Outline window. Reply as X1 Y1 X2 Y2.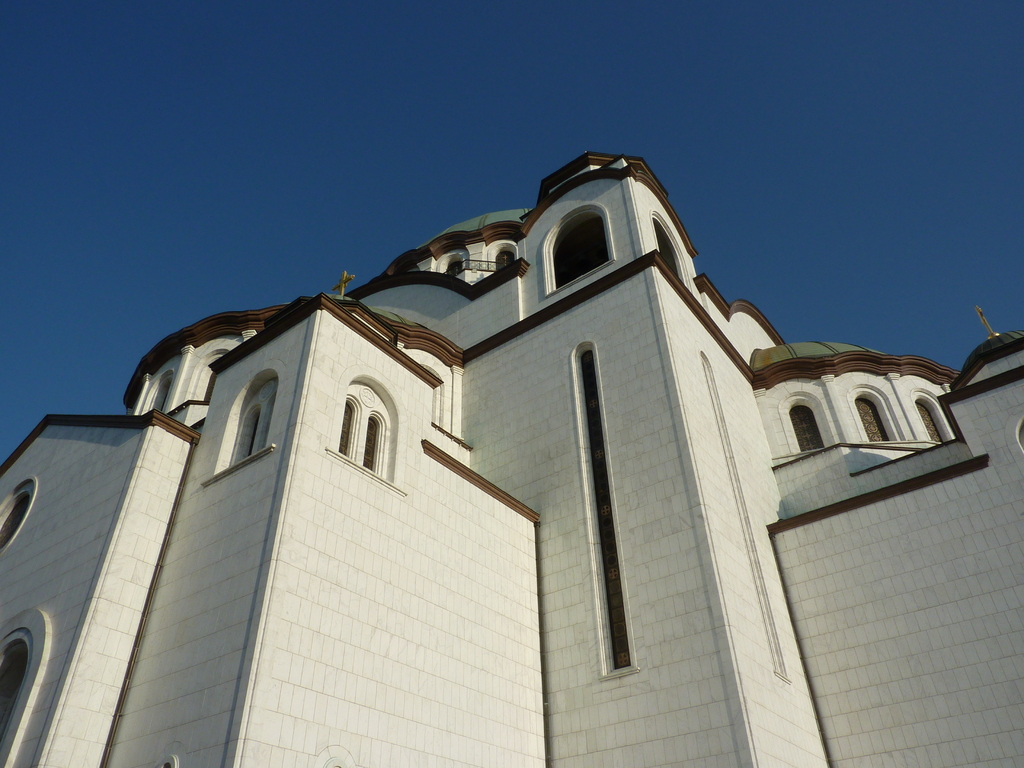
327 368 409 495.
